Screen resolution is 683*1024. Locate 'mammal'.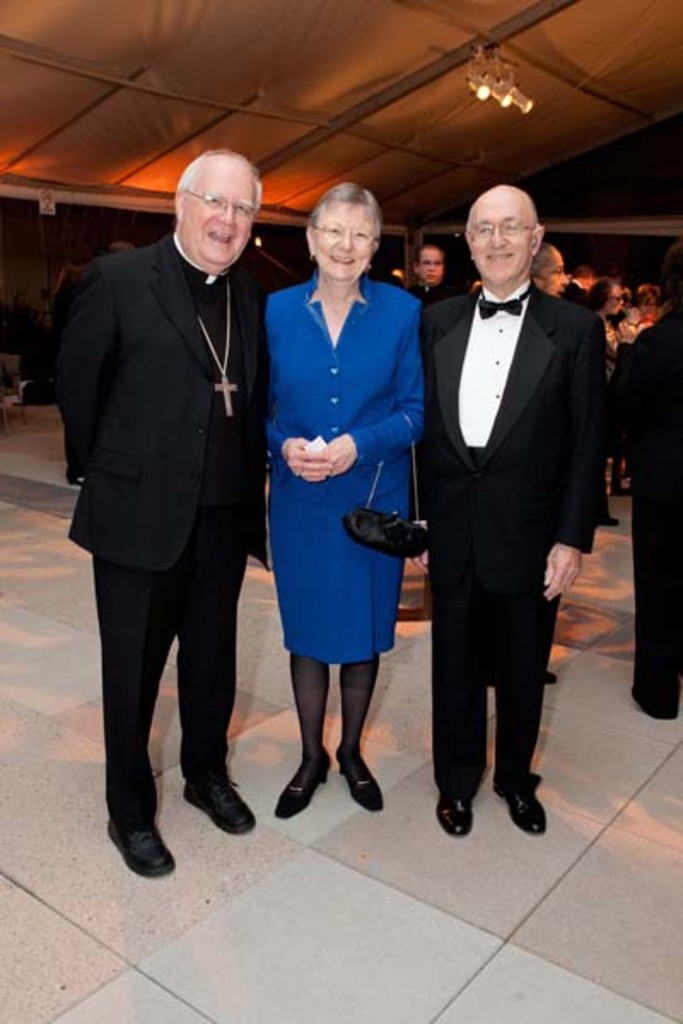
box=[422, 188, 611, 841].
